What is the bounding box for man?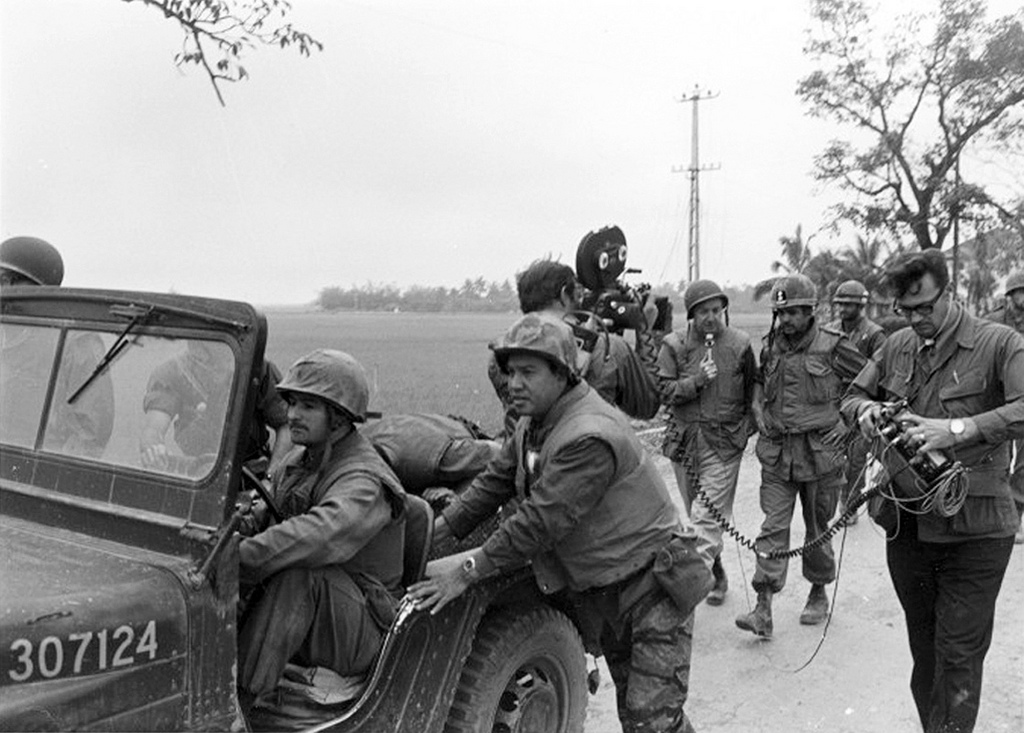
(x1=236, y1=349, x2=410, y2=710).
